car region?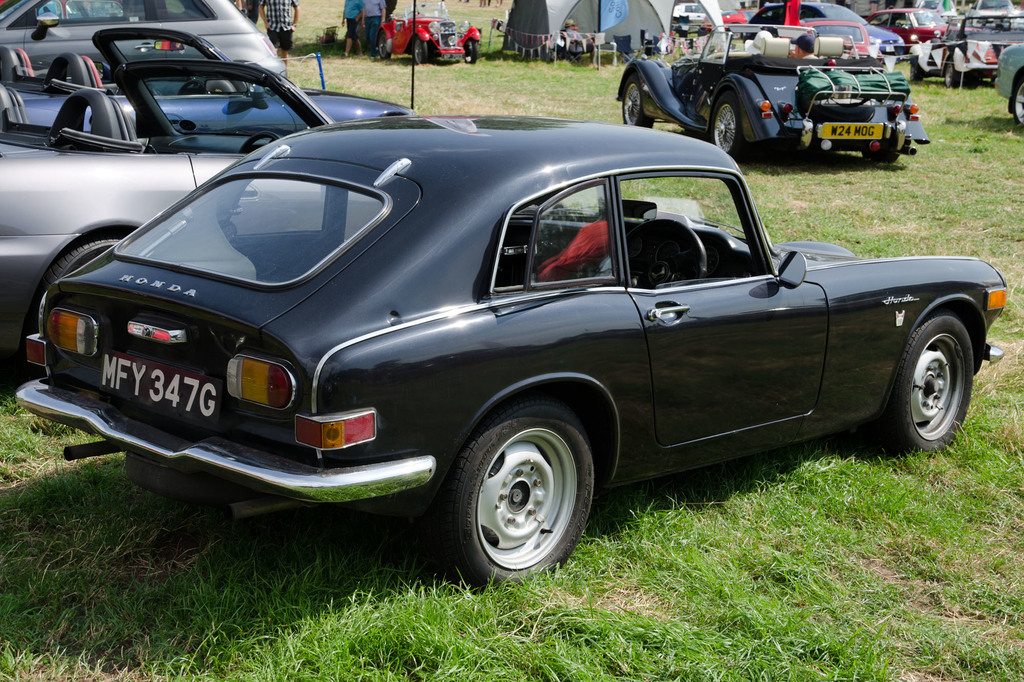
Rect(378, 1, 477, 63)
